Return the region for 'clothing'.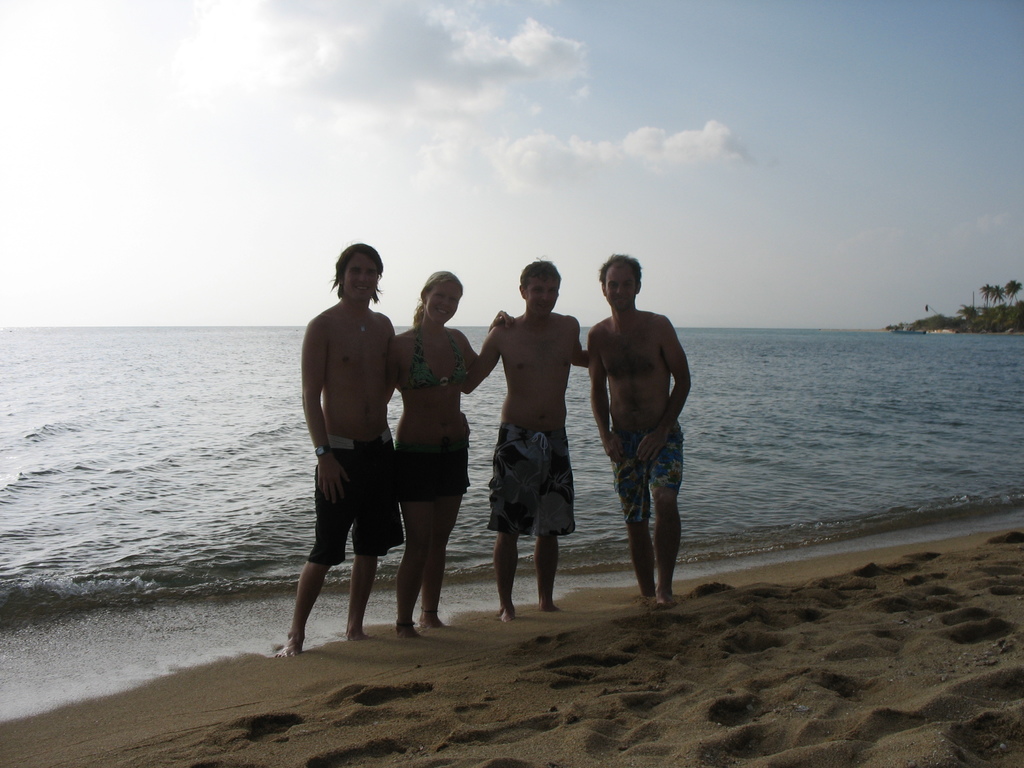
crop(378, 310, 501, 543).
